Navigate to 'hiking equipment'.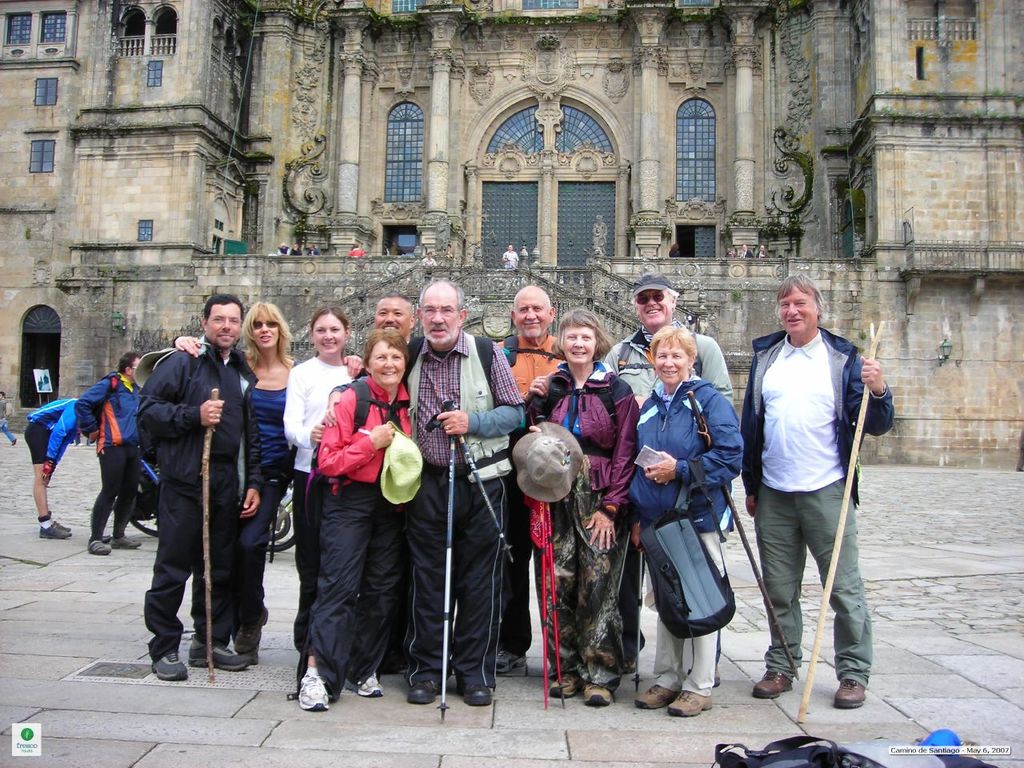
Navigation target: 631 545 645 695.
